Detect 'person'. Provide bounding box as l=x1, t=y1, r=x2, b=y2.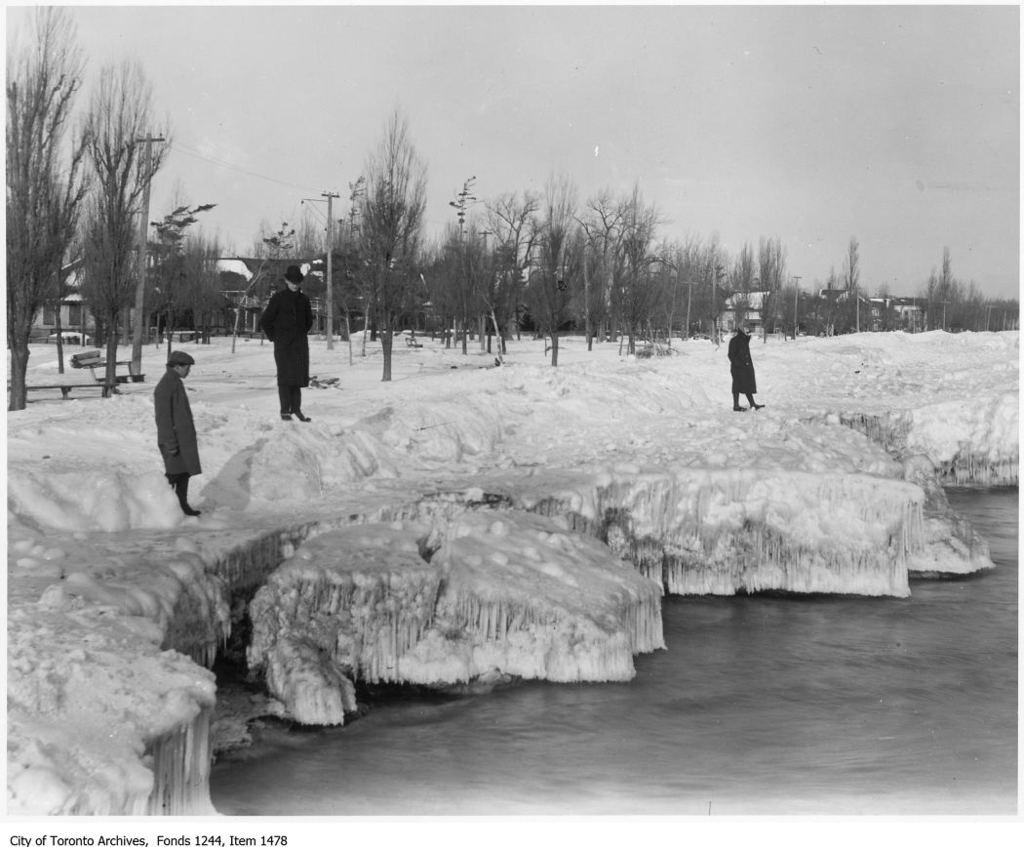
l=153, t=351, r=206, b=513.
